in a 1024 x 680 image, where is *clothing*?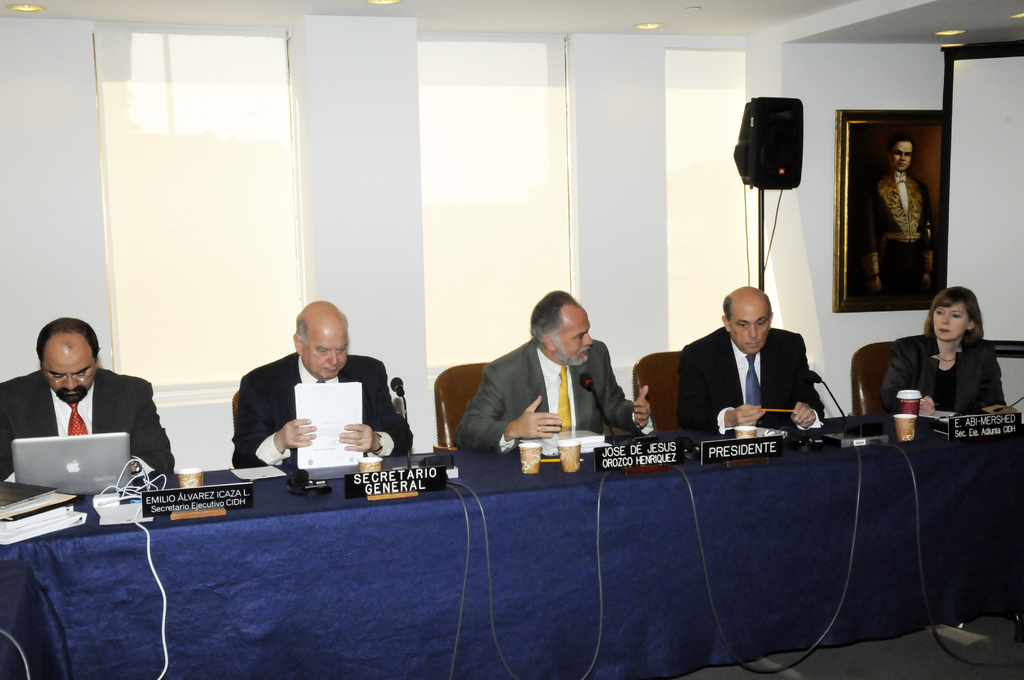
[228, 337, 388, 499].
